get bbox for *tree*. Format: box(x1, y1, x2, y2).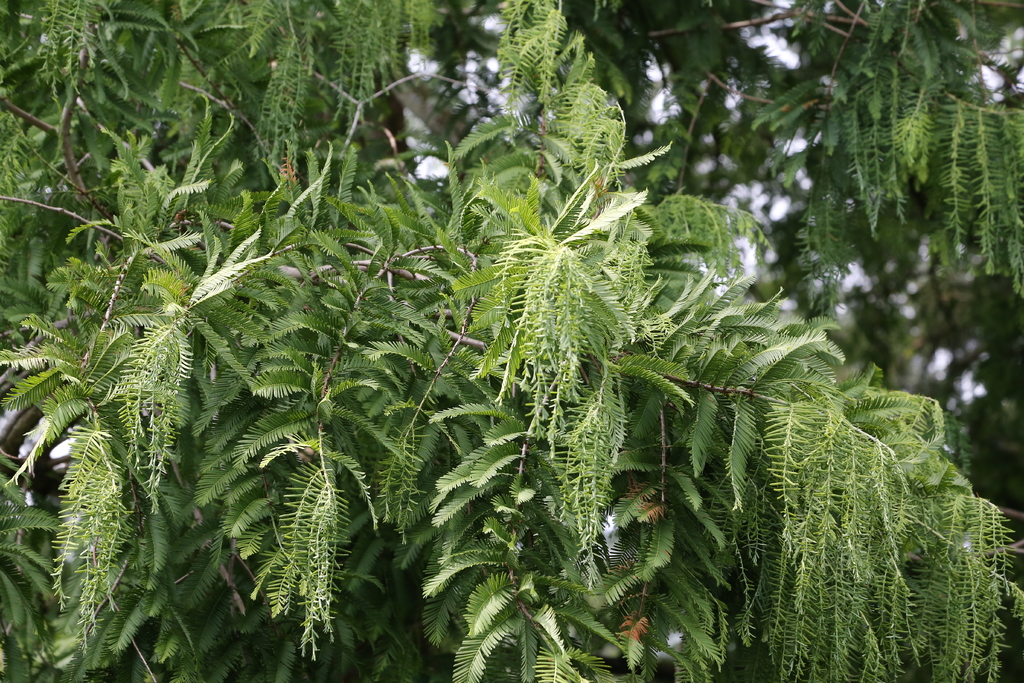
box(4, 4, 1023, 674).
